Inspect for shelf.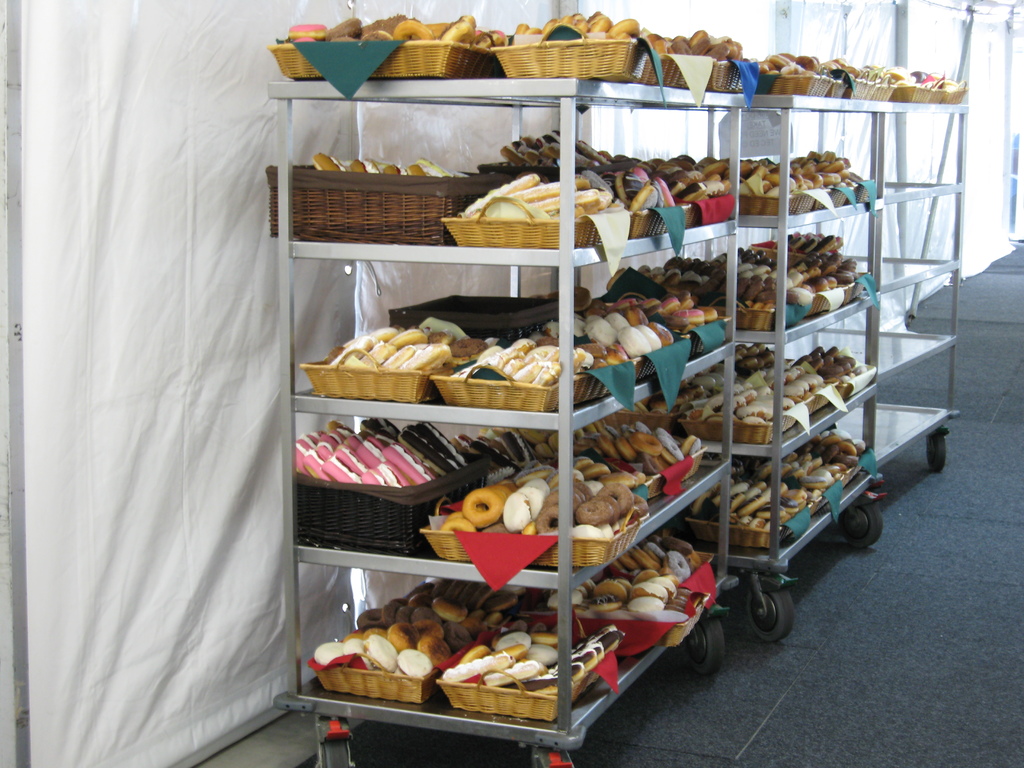
Inspection: <bbox>275, 80, 734, 744</bbox>.
